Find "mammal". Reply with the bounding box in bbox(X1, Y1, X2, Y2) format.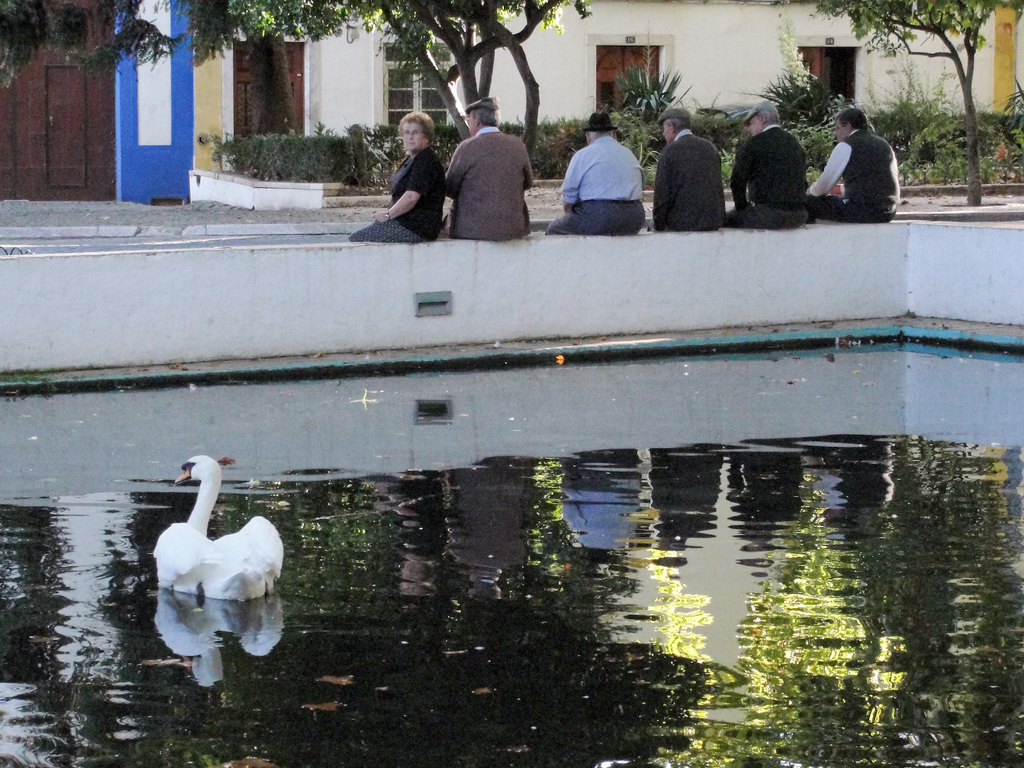
bbox(809, 107, 899, 221).
